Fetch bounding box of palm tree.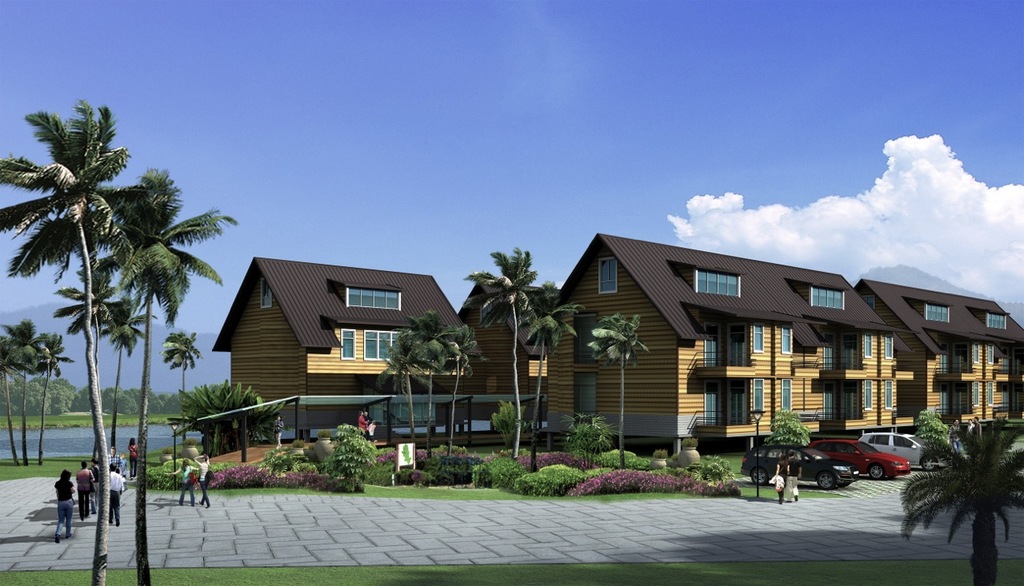
Bbox: <bbox>92, 297, 160, 468</bbox>.
